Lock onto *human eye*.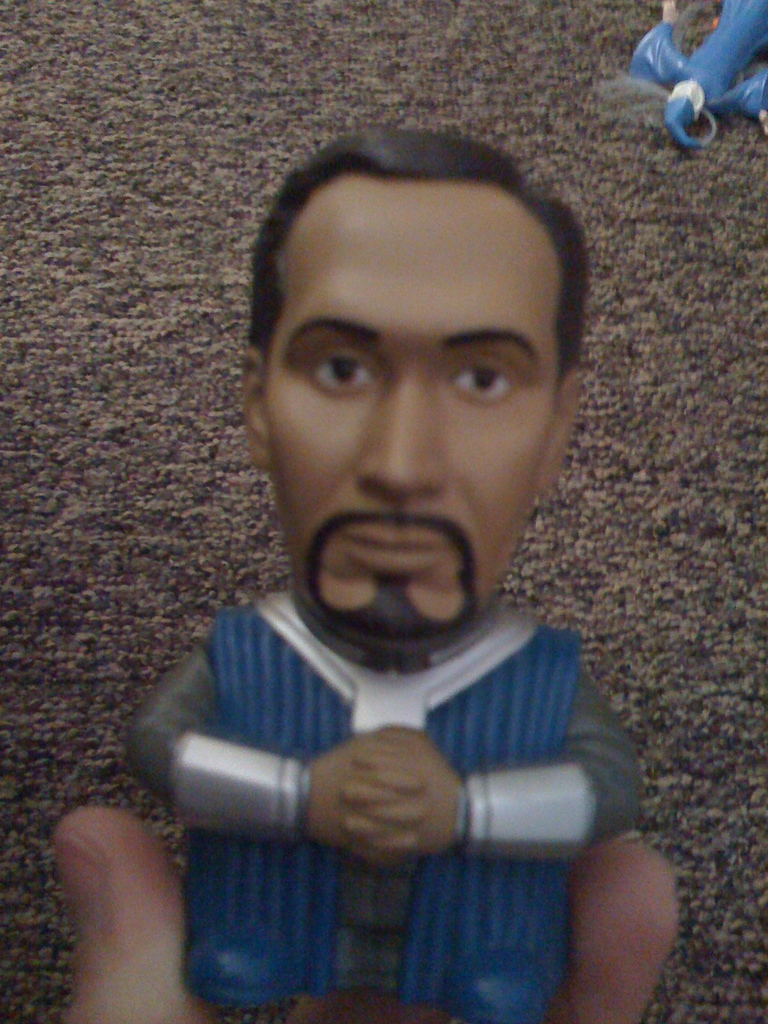
Locked: 295 344 384 400.
